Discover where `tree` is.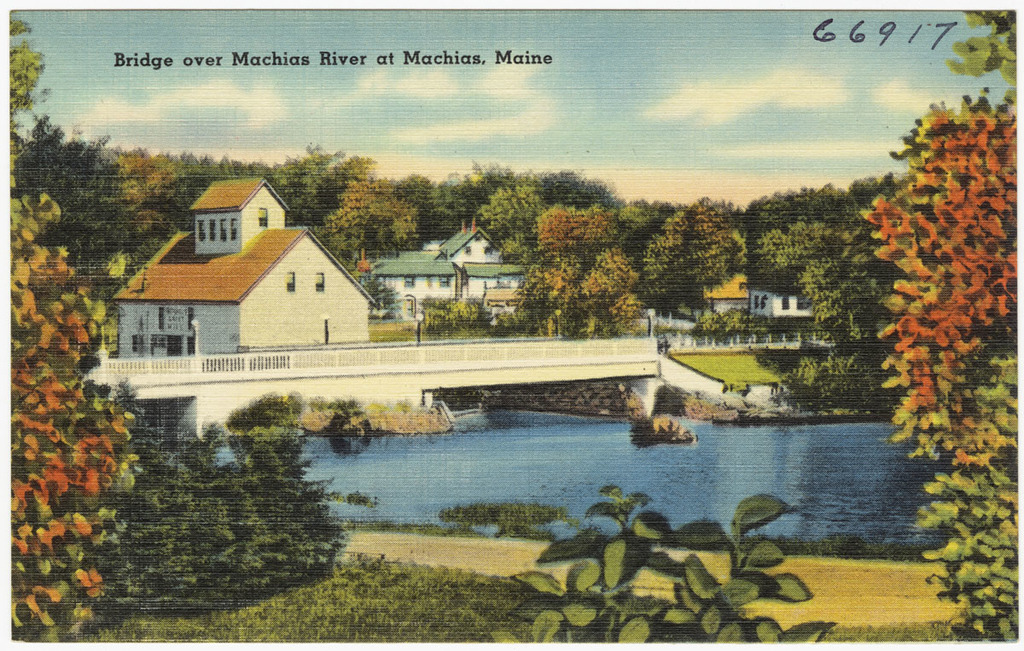
Discovered at (x1=527, y1=192, x2=606, y2=348).
